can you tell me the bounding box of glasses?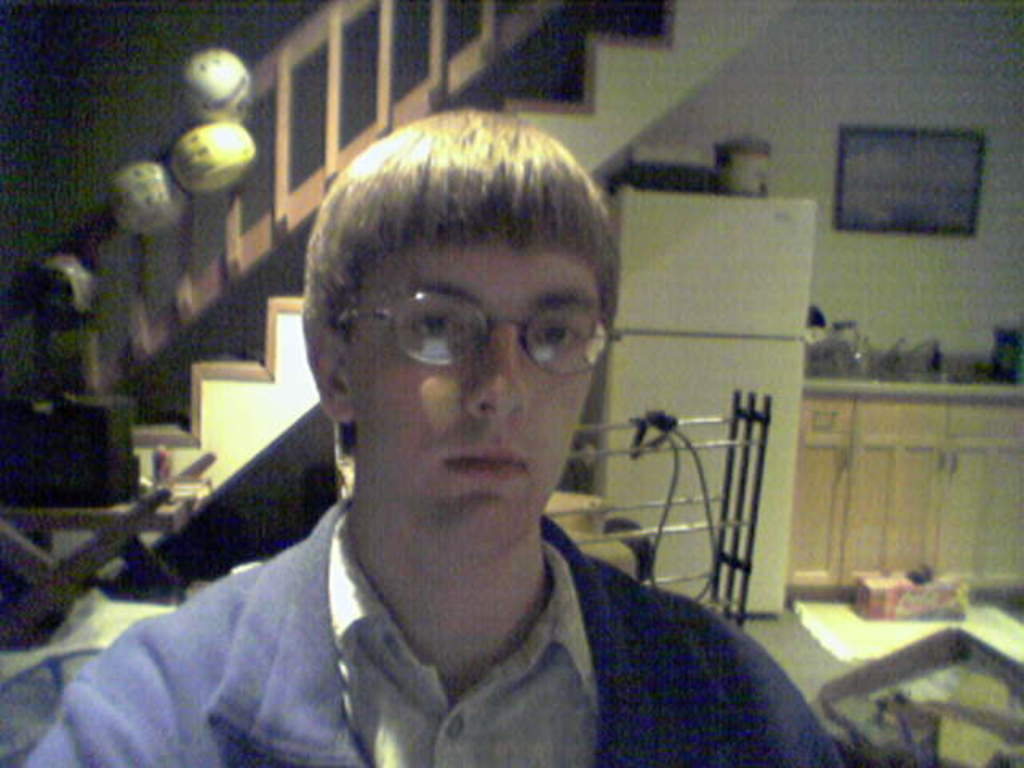
<box>338,280,610,389</box>.
